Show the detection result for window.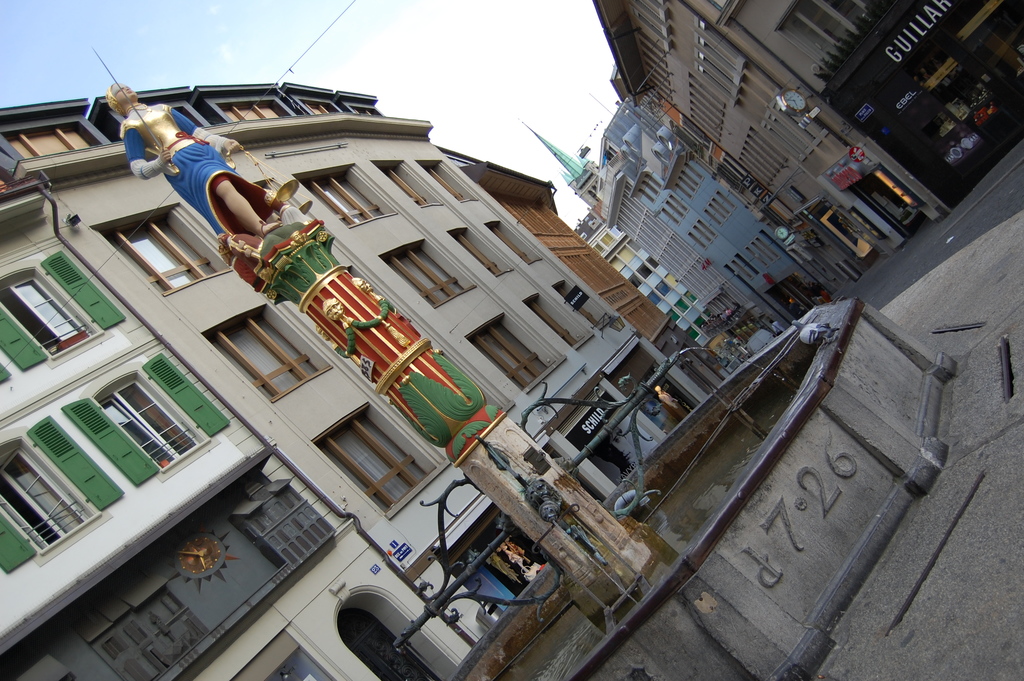
box(49, 360, 223, 495).
